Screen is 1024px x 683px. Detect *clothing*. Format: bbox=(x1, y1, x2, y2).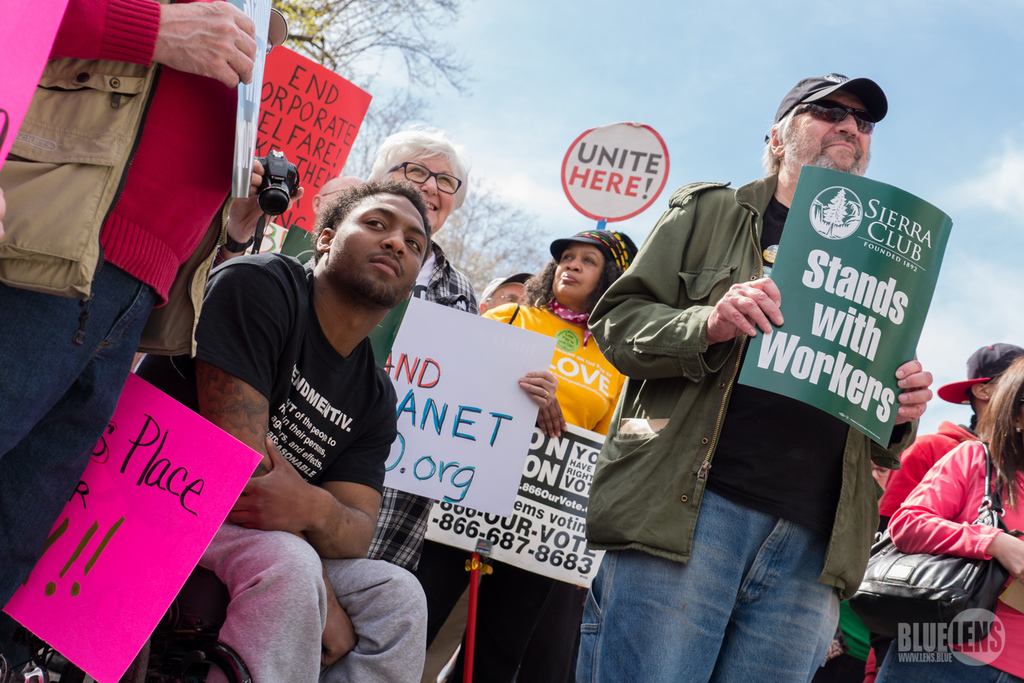
bbox=(135, 242, 432, 682).
